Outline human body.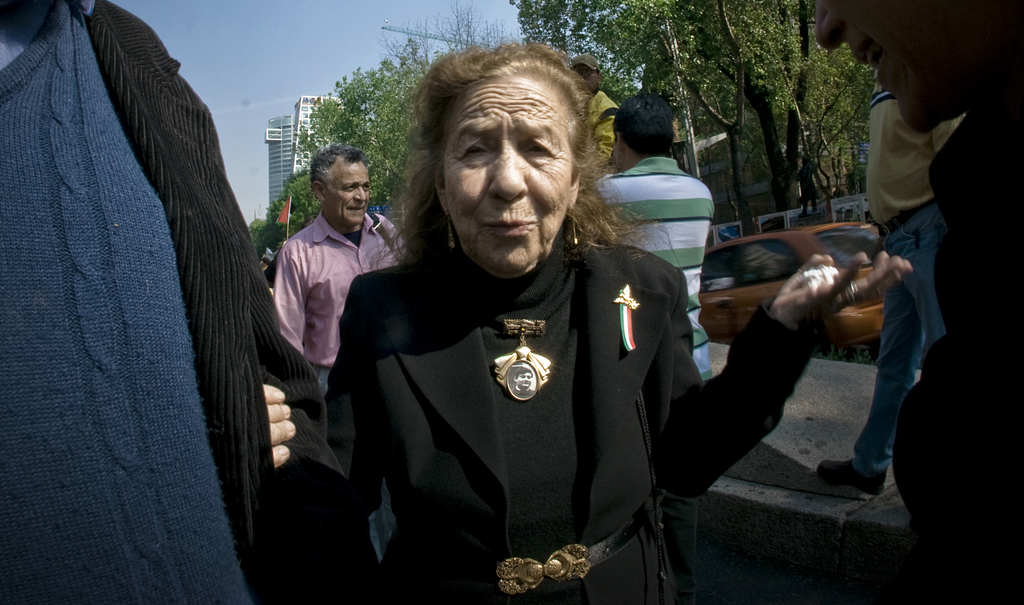
Outline: 271:44:828:604.
